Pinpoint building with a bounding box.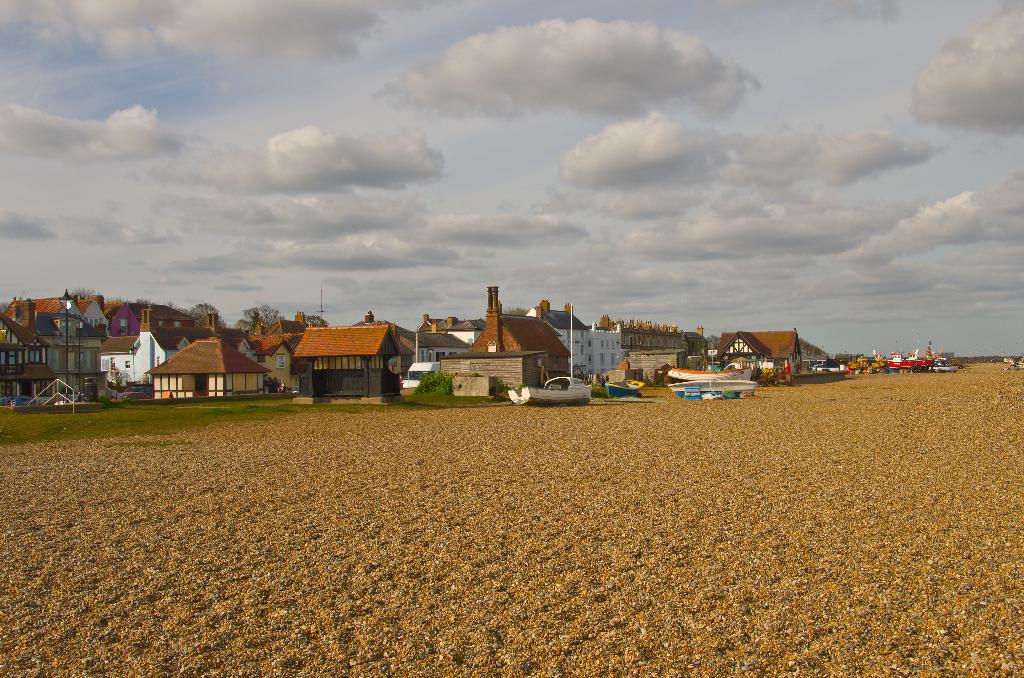
crop(144, 336, 273, 401).
